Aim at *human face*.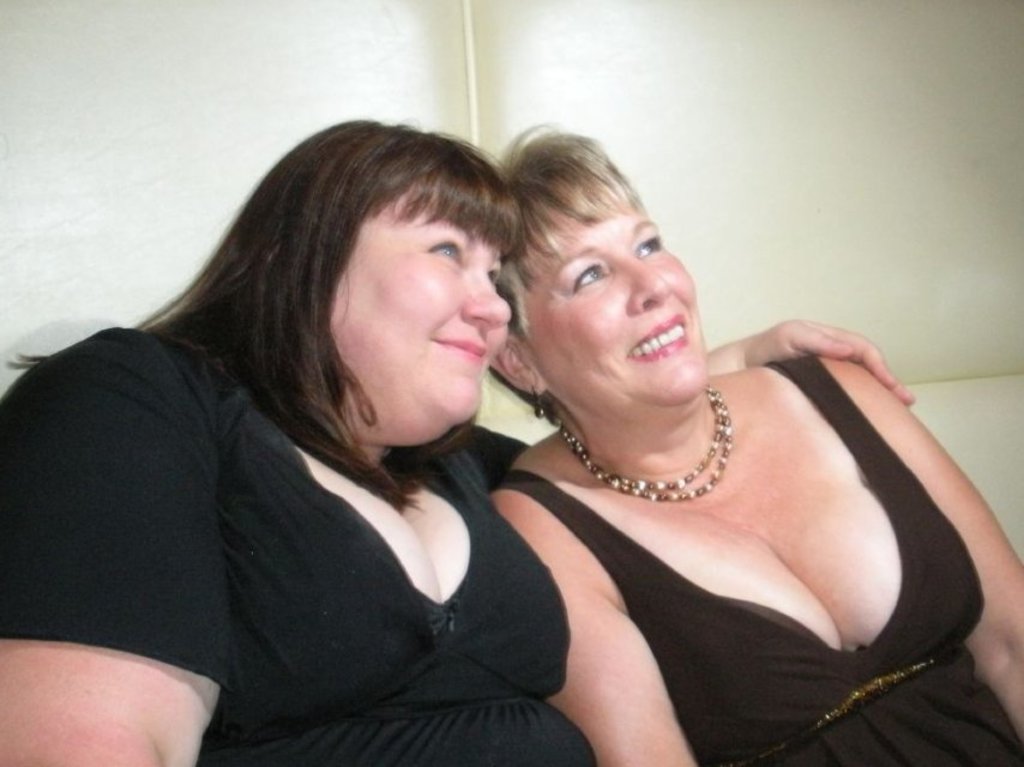
Aimed at box=[523, 182, 712, 403].
